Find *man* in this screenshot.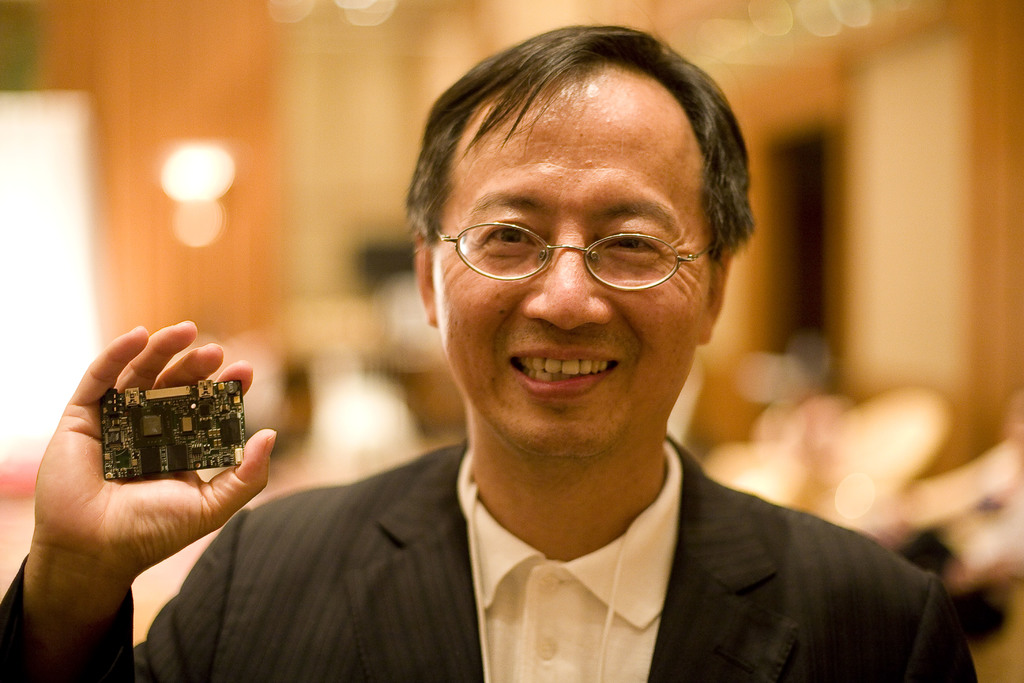
The bounding box for *man* is <box>106,117,799,664</box>.
